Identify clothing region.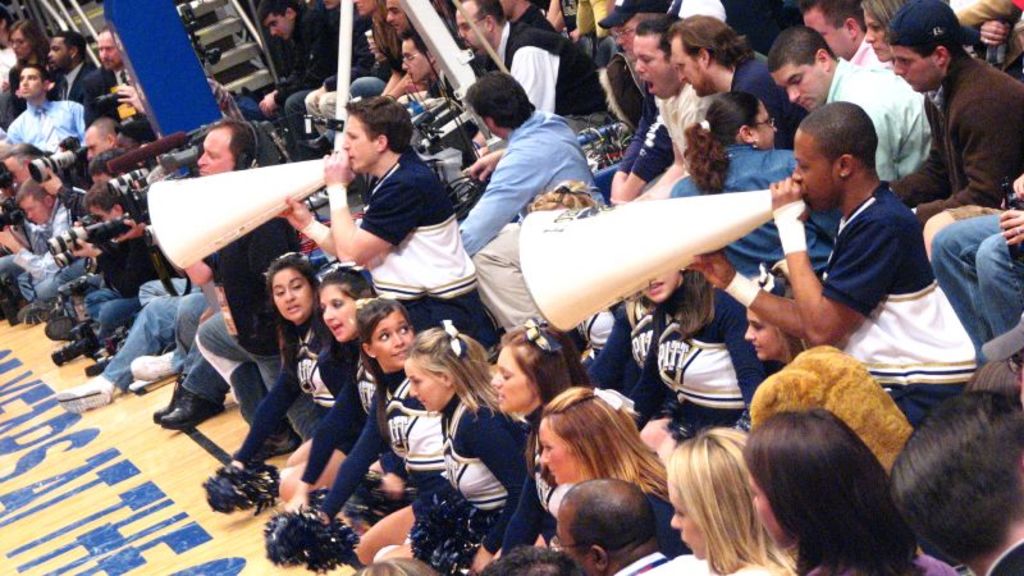
Region: x1=668 y1=147 x2=845 y2=280.
